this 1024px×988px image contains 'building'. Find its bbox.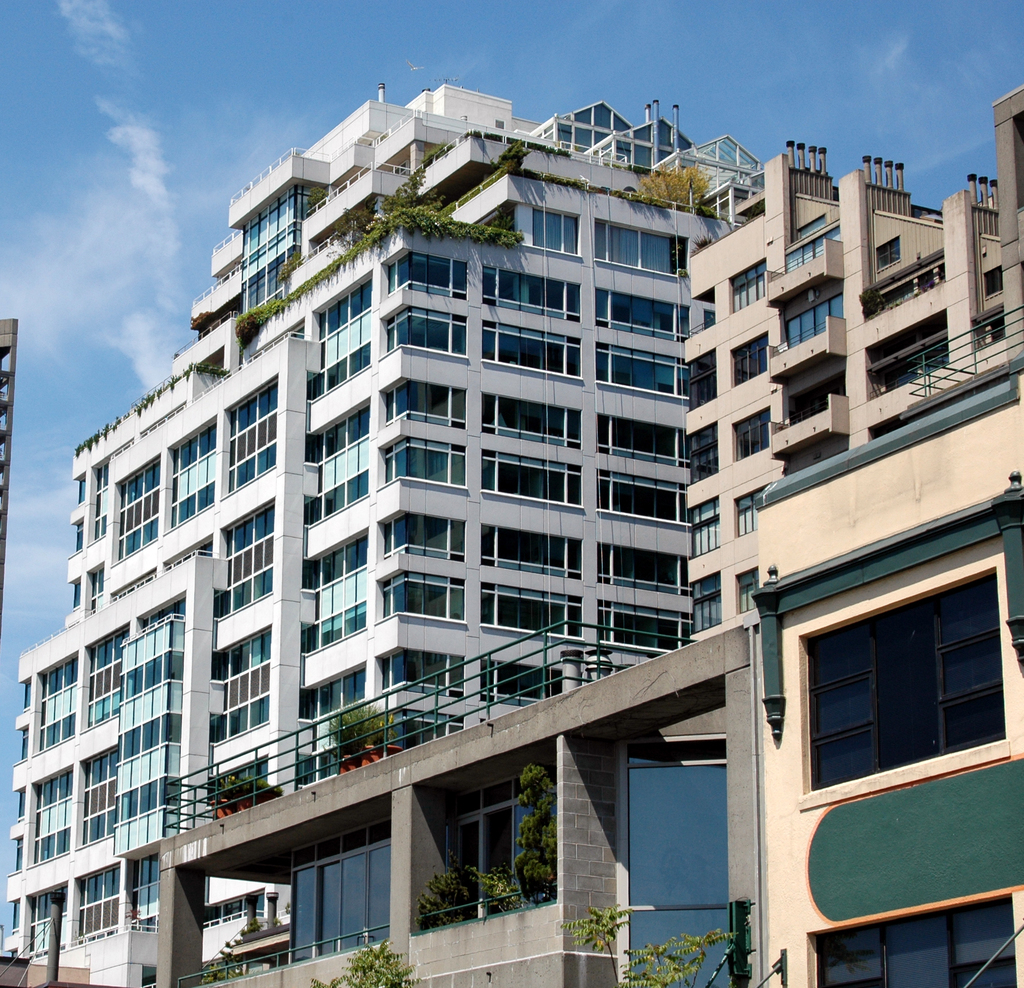
[x1=0, y1=75, x2=1023, y2=987].
